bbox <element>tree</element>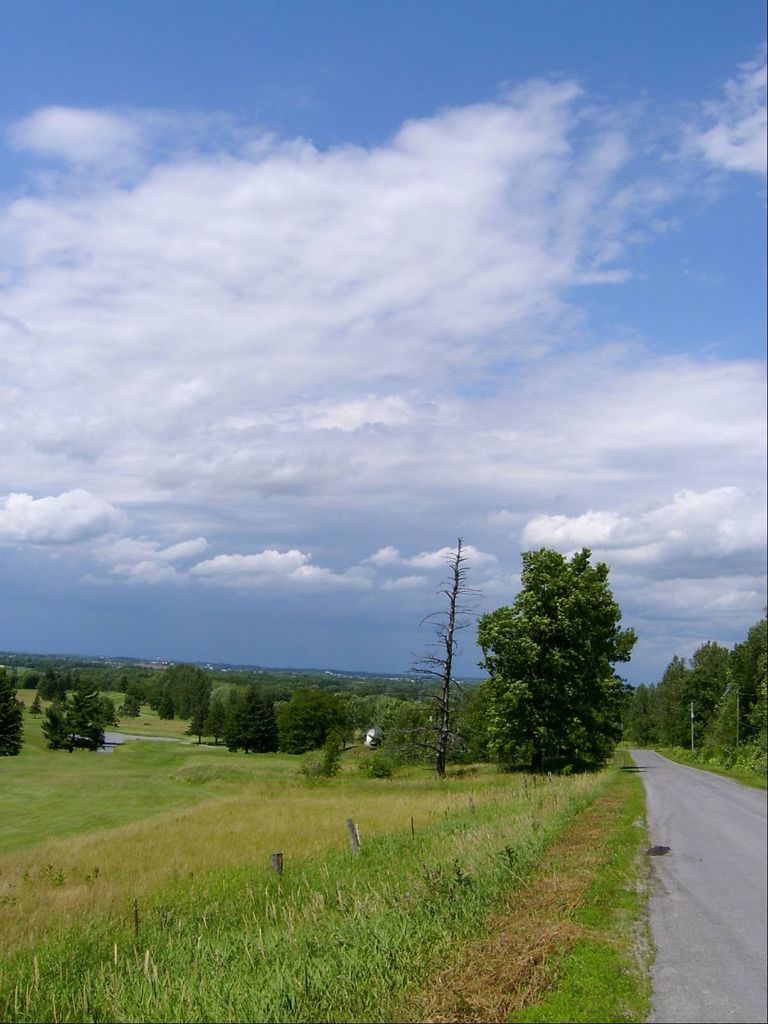
box(289, 689, 317, 753)
